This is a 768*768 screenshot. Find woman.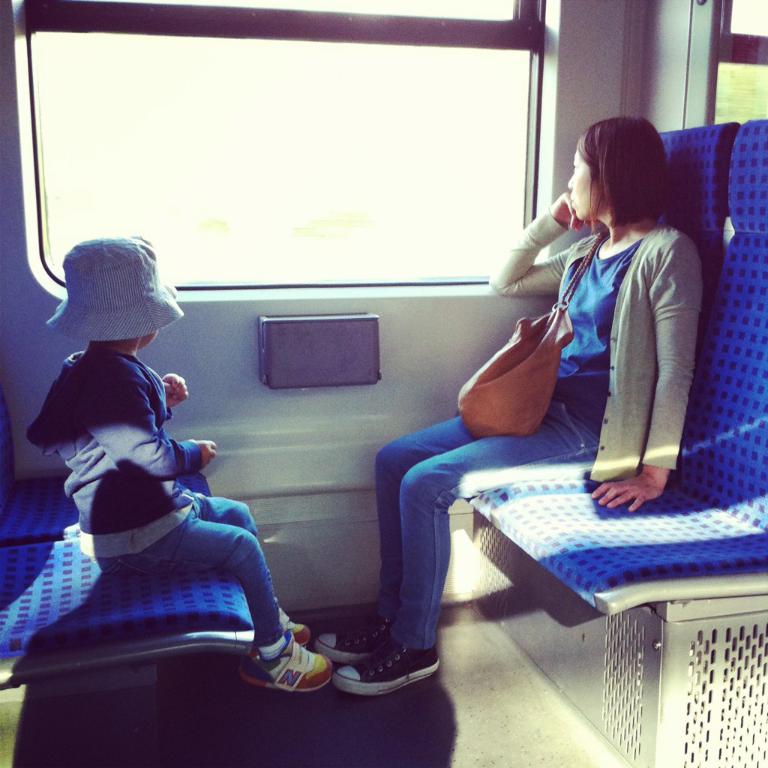
Bounding box: {"left": 308, "top": 110, "right": 707, "bottom": 693}.
